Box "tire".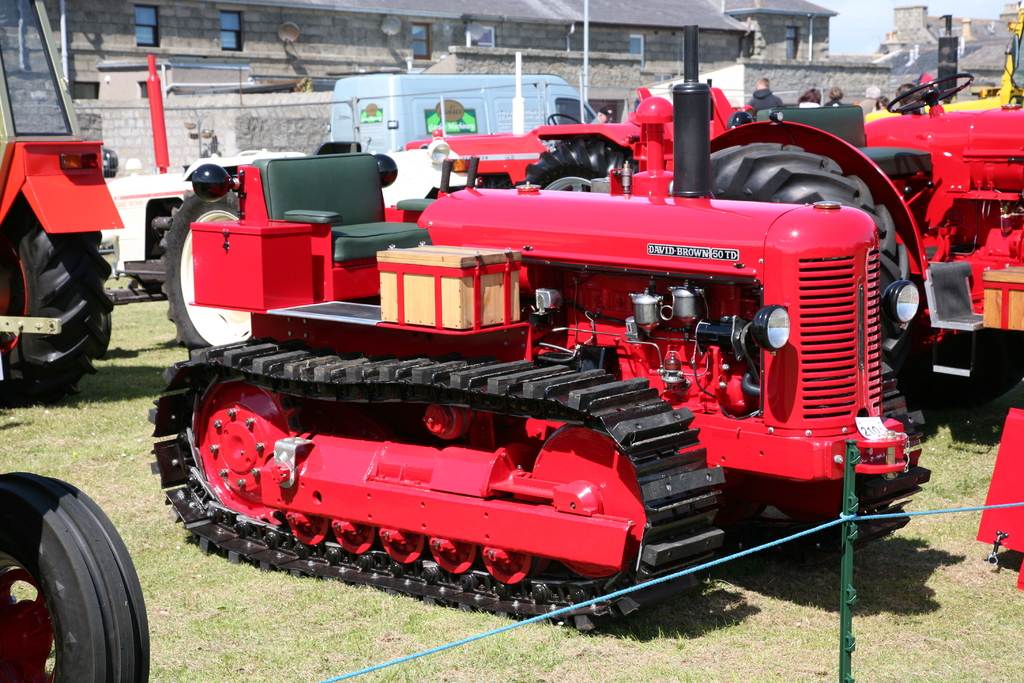
0 469 154 682.
